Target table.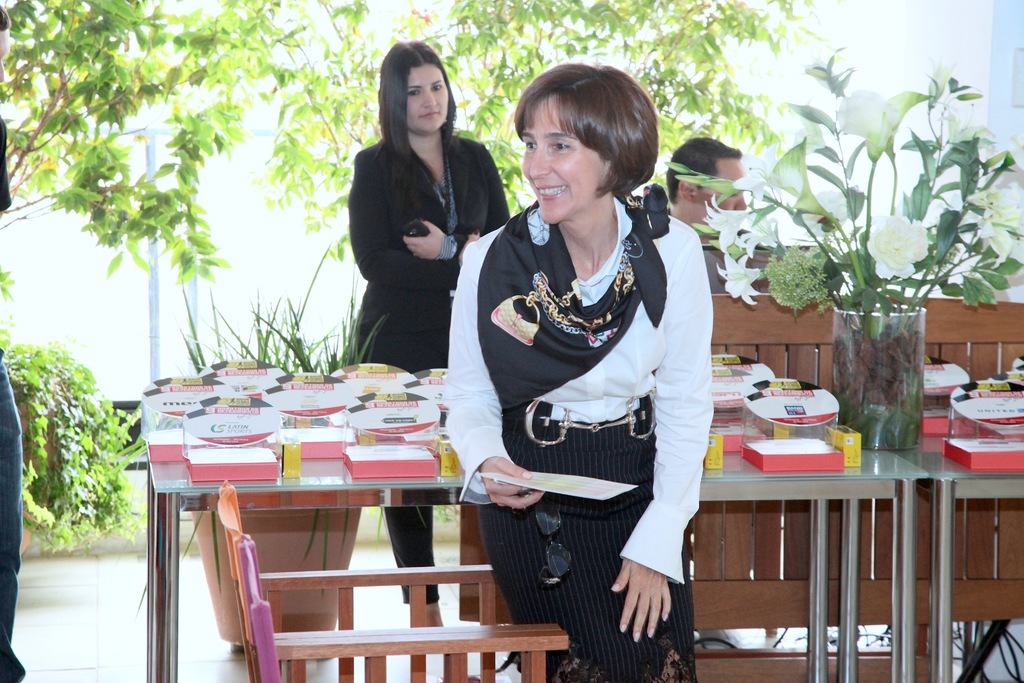
Target region: pyautogui.locateOnScreen(132, 387, 526, 668).
